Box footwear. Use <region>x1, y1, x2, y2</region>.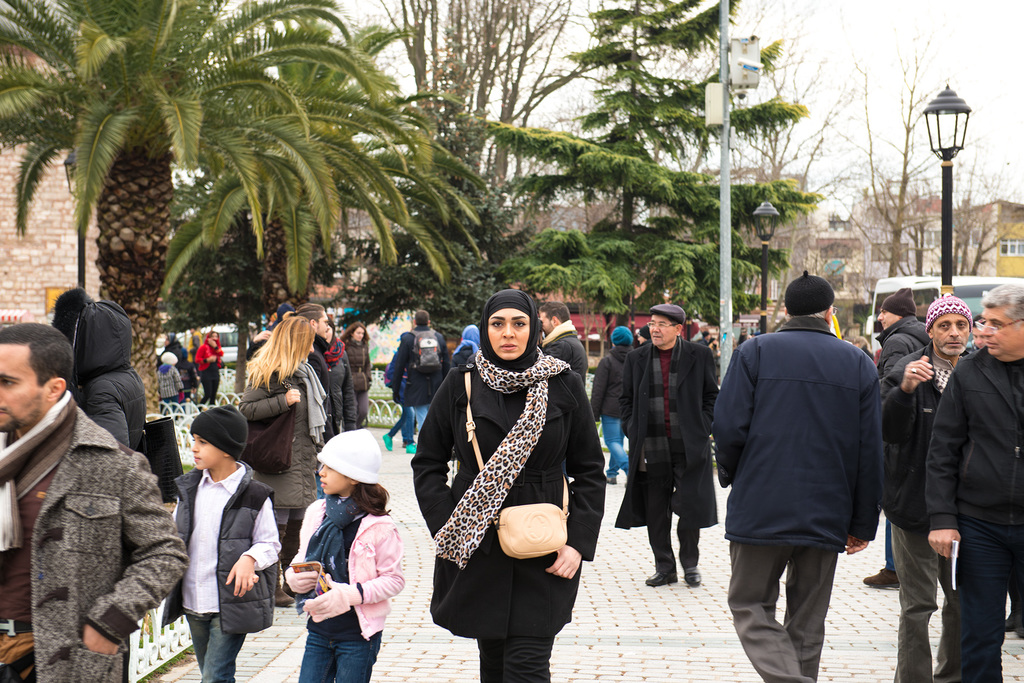
<region>378, 429, 392, 451</region>.
